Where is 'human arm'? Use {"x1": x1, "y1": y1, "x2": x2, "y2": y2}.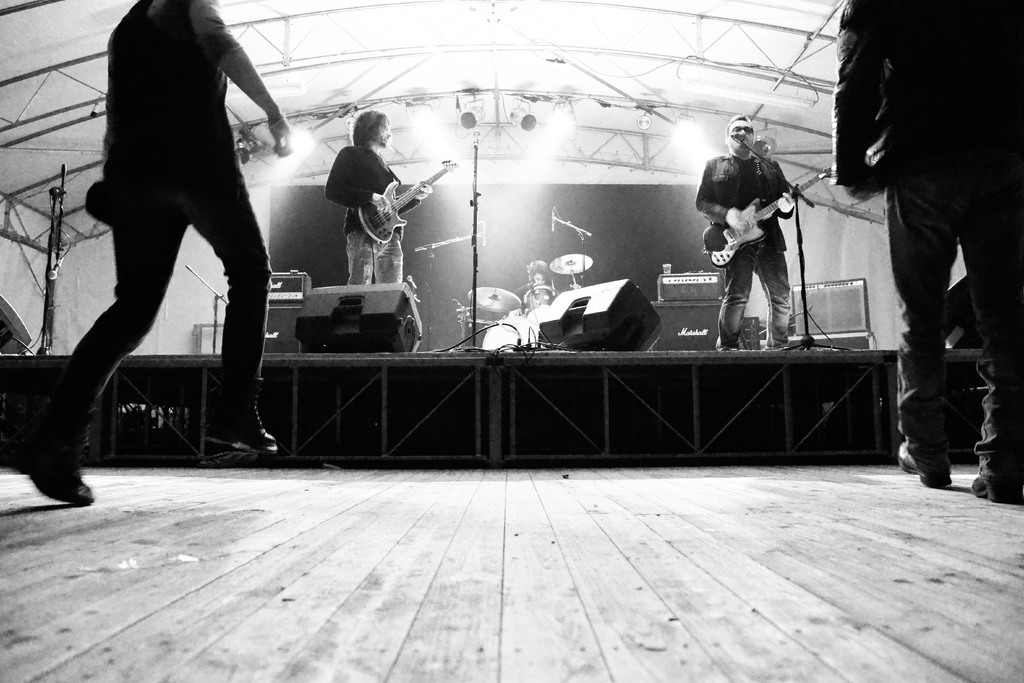
{"x1": 387, "y1": 163, "x2": 433, "y2": 220}.
